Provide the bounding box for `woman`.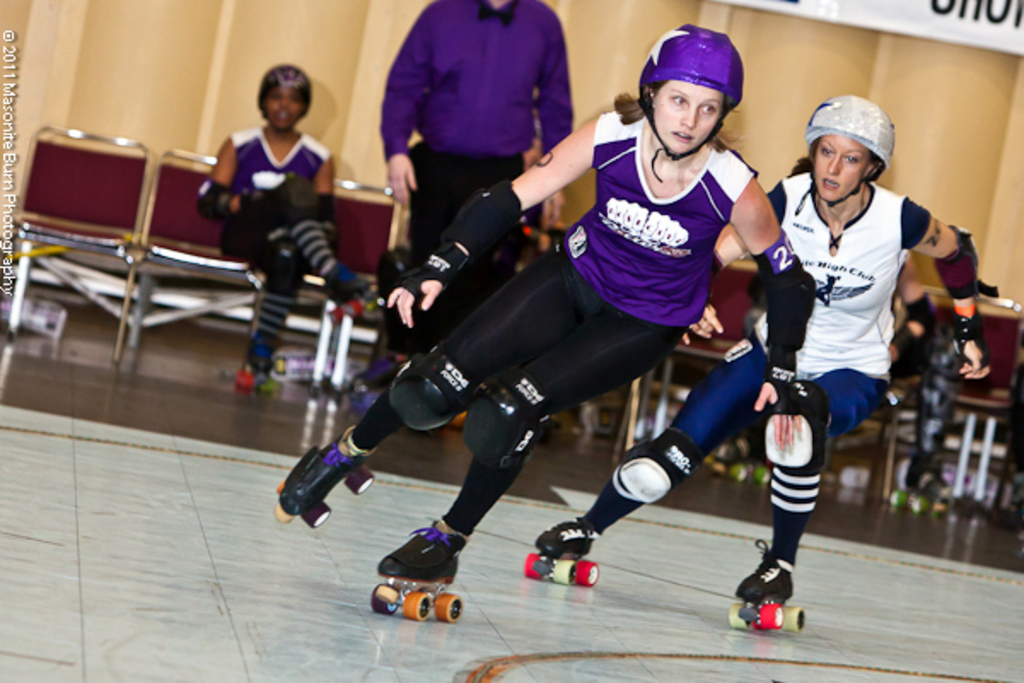
select_region(538, 89, 1000, 611).
